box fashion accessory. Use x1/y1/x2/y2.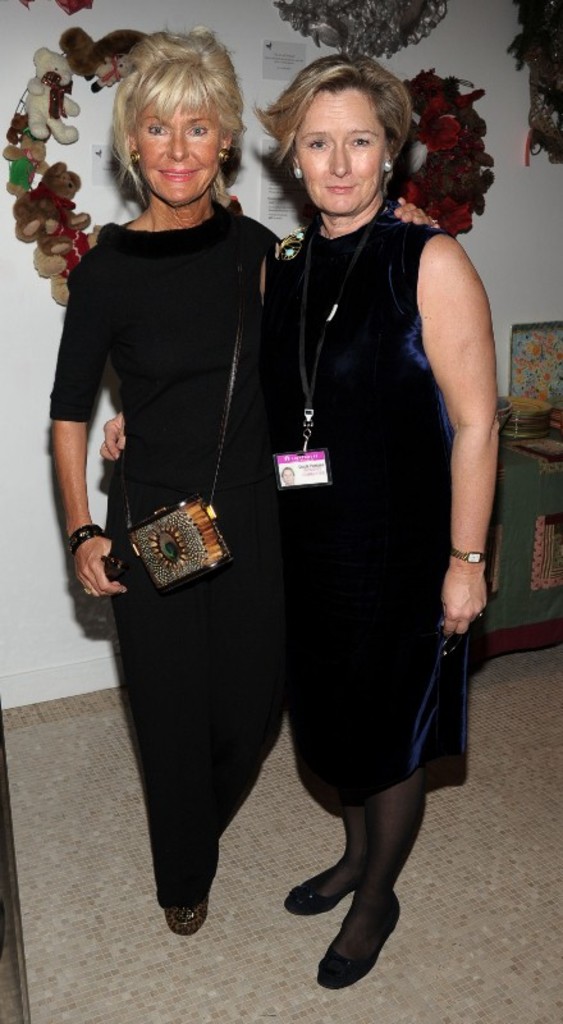
283/878/338/913.
